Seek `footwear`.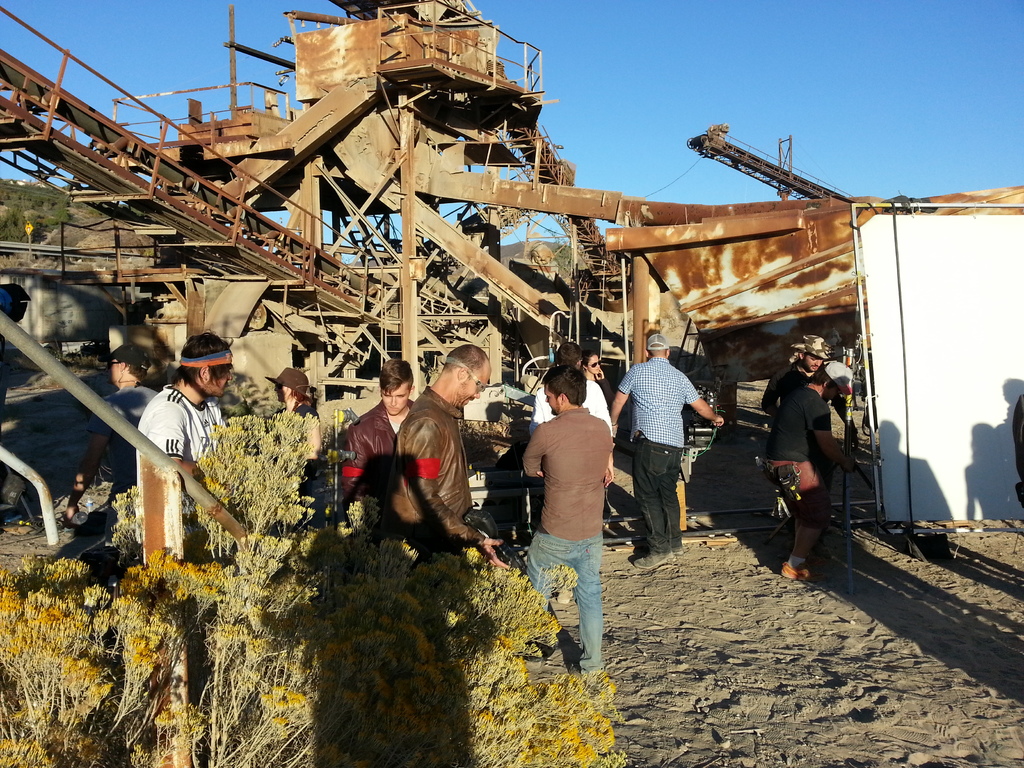
detection(627, 540, 682, 575).
